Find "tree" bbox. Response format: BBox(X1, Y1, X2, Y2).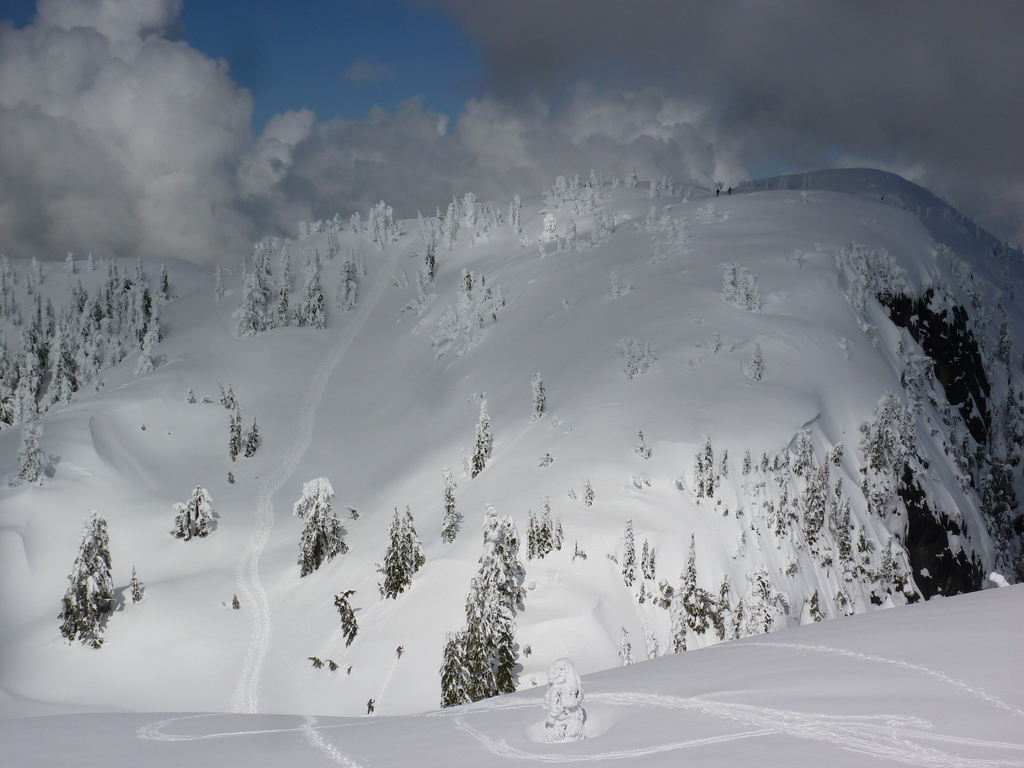
BBox(421, 247, 436, 285).
